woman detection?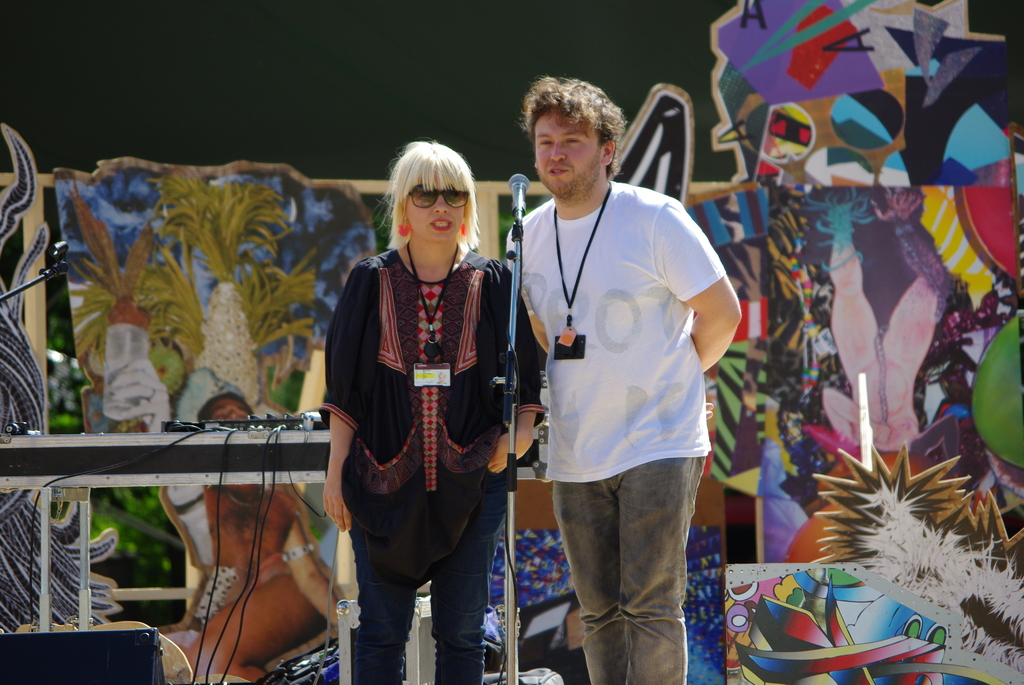
left=320, top=145, right=515, bottom=672
